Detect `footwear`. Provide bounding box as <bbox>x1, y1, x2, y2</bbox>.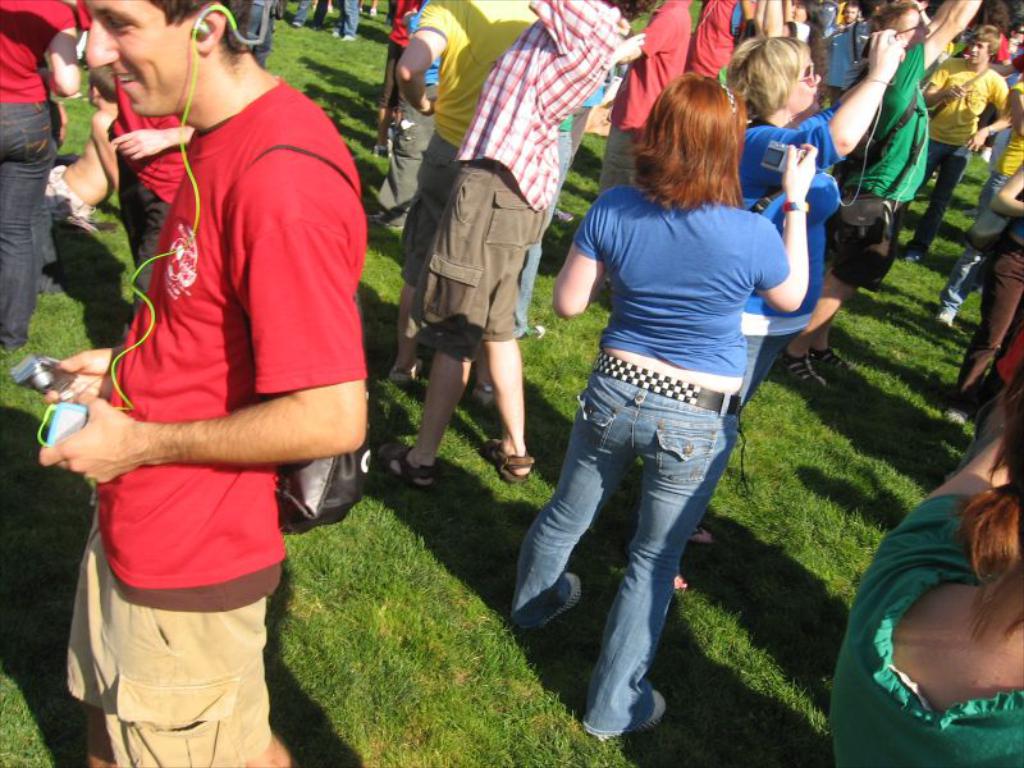
<bbox>781, 347, 836, 393</bbox>.
